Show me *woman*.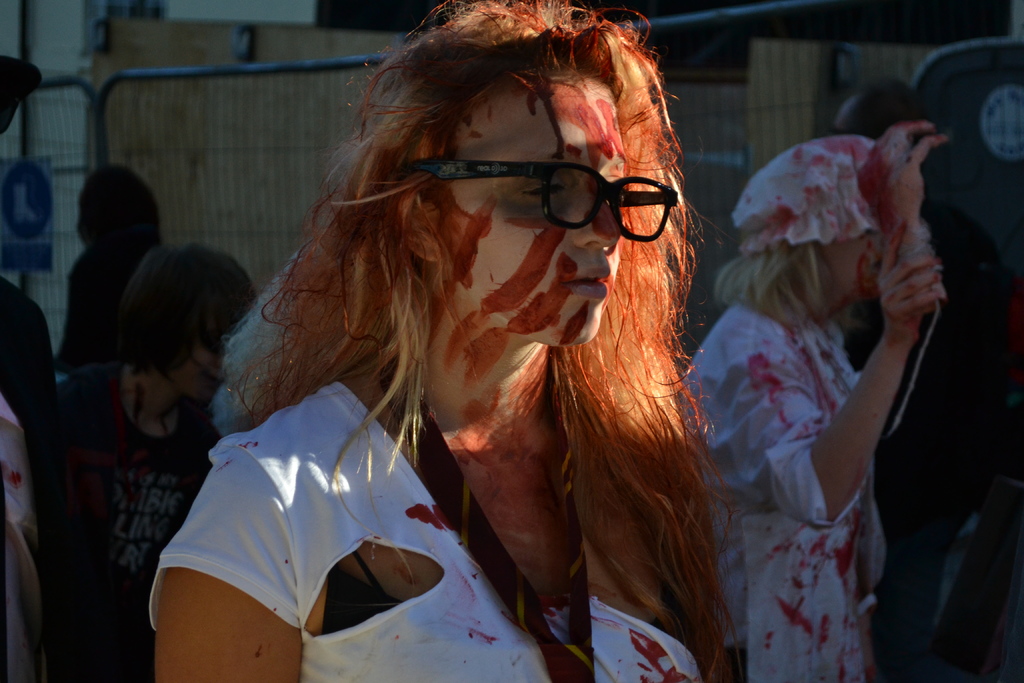
*woman* is here: box=[69, 0, 783, 682].
